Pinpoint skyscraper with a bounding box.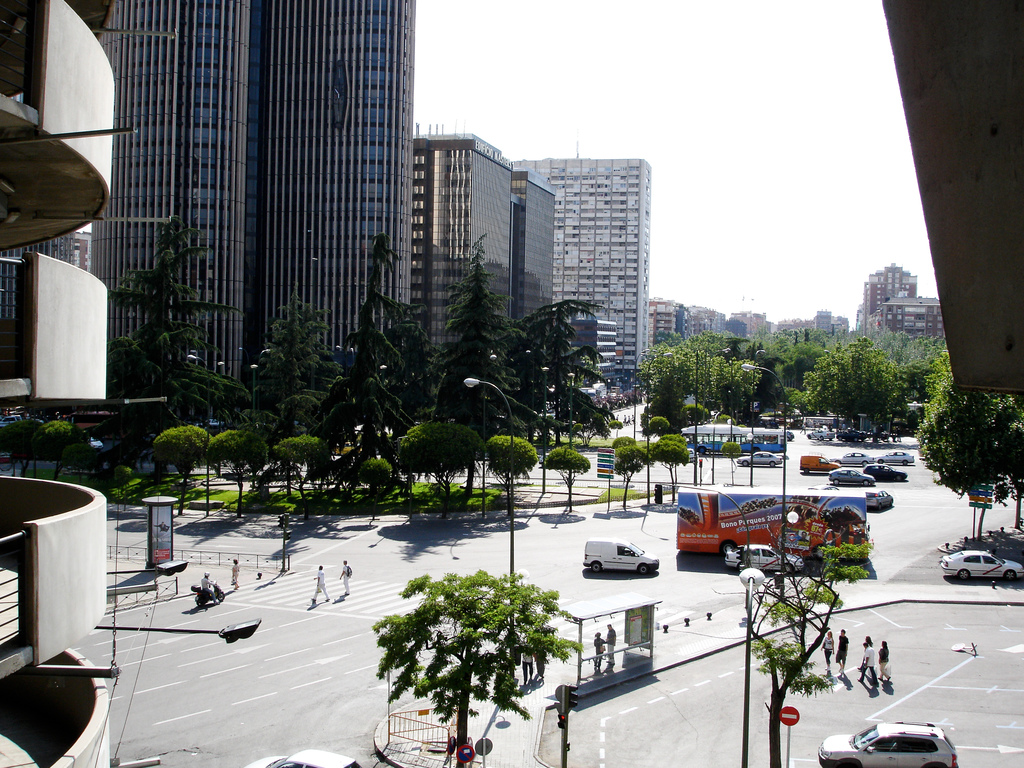
Rect(406, 122, 516, 414).
